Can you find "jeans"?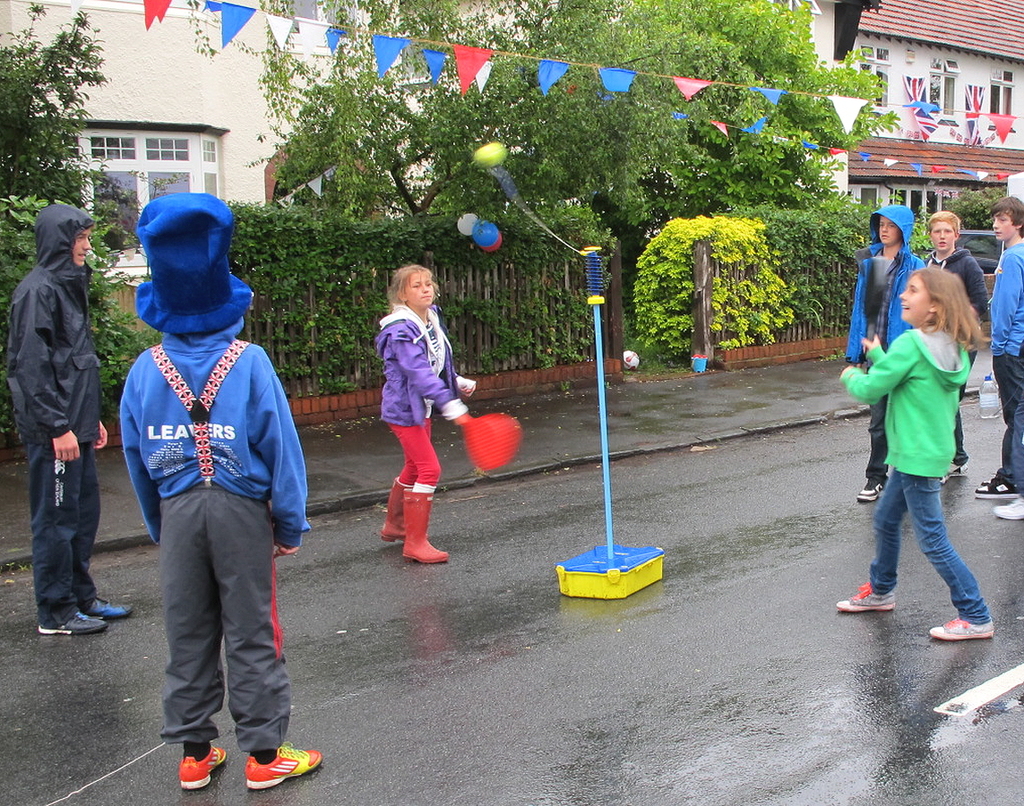
Yes, bounding box: Rect(871, 395, 888, 479).
